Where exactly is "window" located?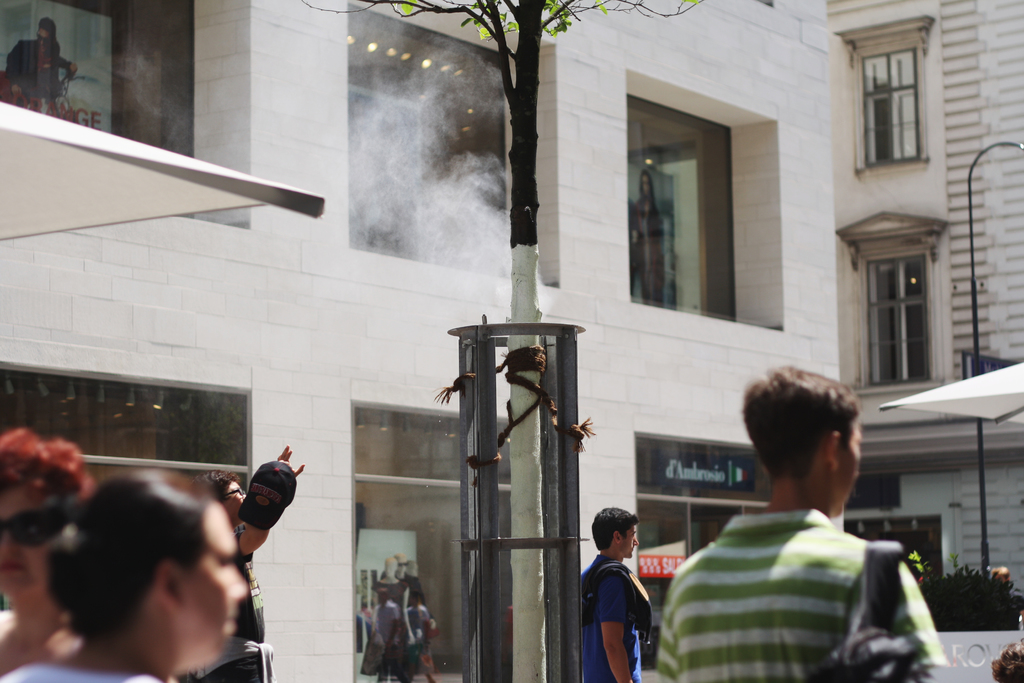
Its bounding box is 860/49/924/163.
